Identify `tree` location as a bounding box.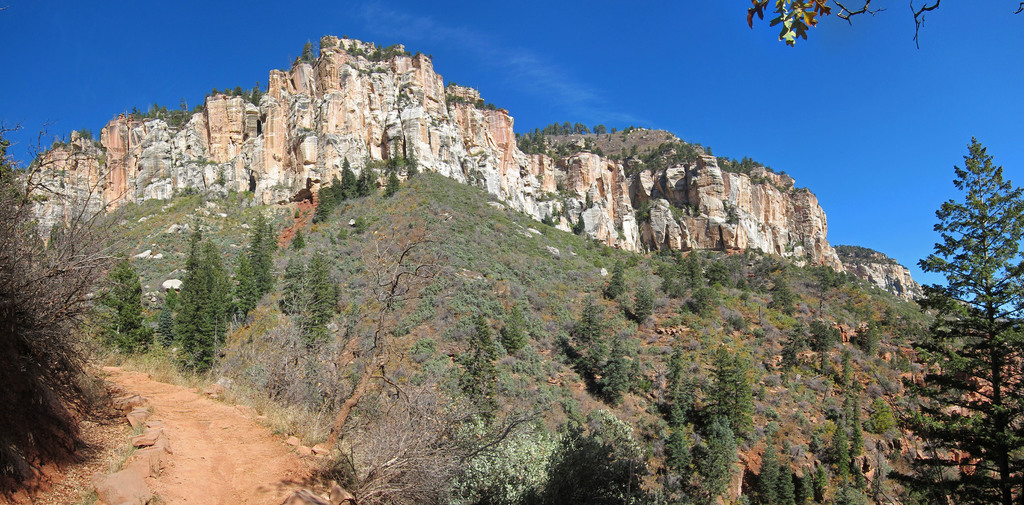
pyautogui.locateOnScreen(902, 137, 1023, 504).
